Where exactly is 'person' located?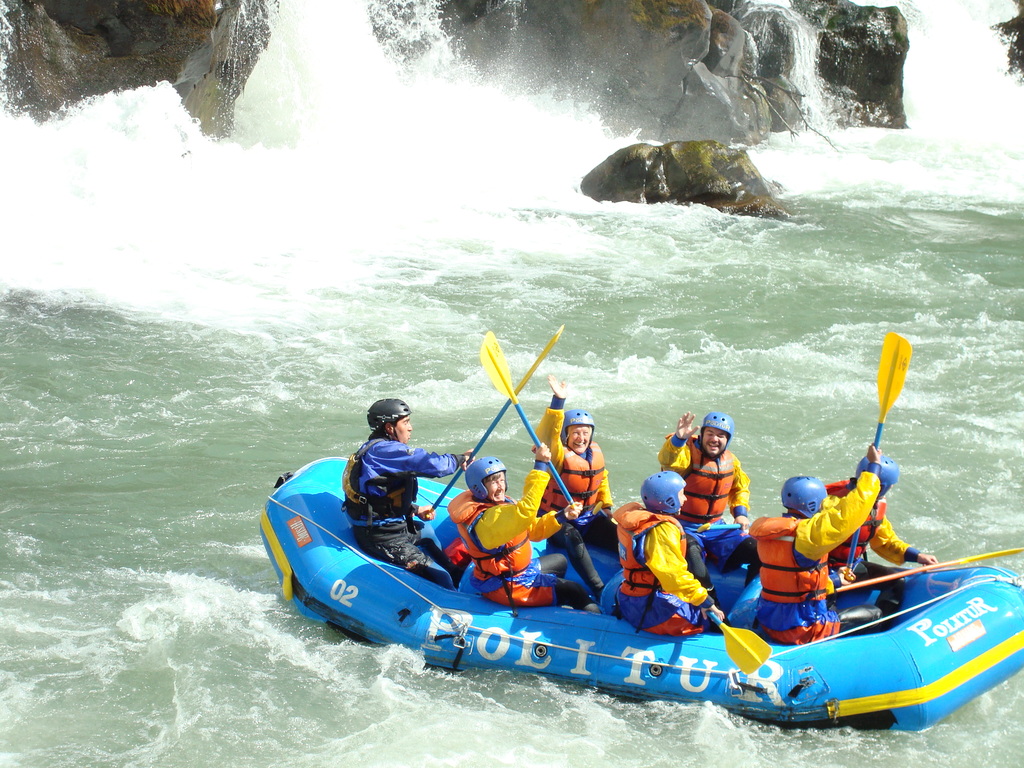
Its bounding box is pyautogui.locateOnScreen(460, 450, 595, 611).
